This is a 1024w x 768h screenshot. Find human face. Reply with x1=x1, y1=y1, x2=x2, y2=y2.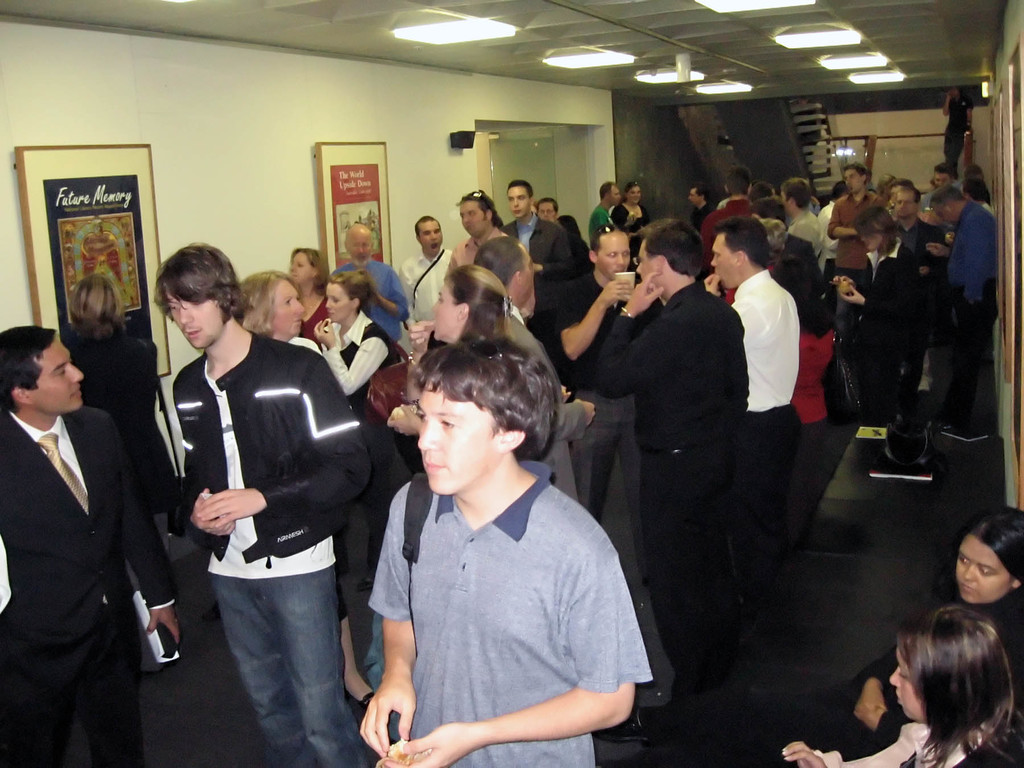
x1=929, y1=207, x2=956, y2=229.
